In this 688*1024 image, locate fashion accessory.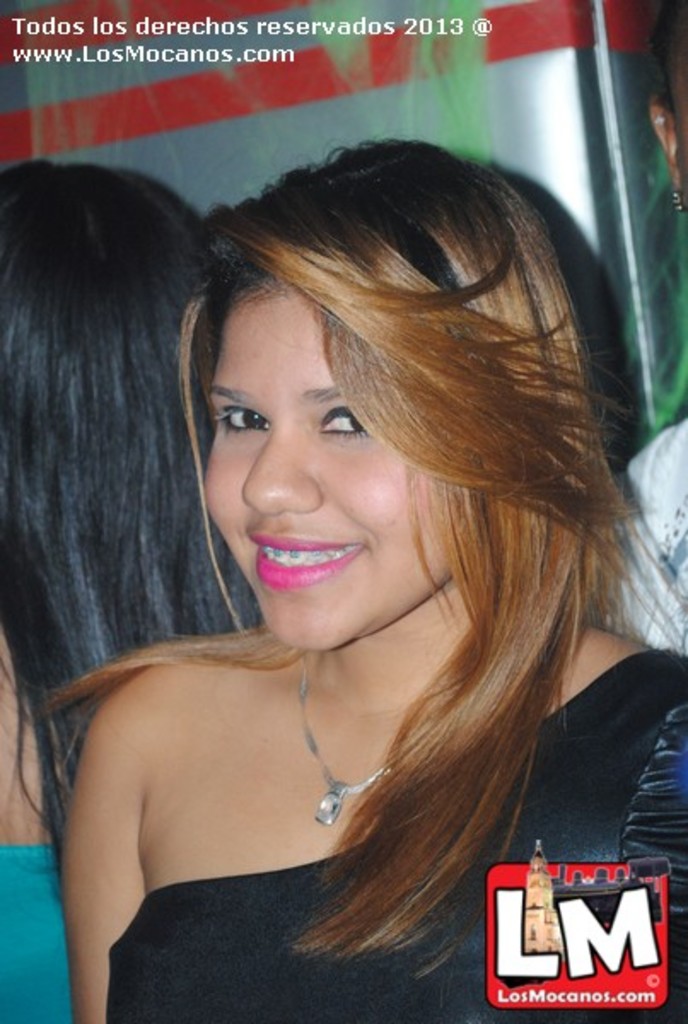
Bounding box: [256, 174, 459, 294].
